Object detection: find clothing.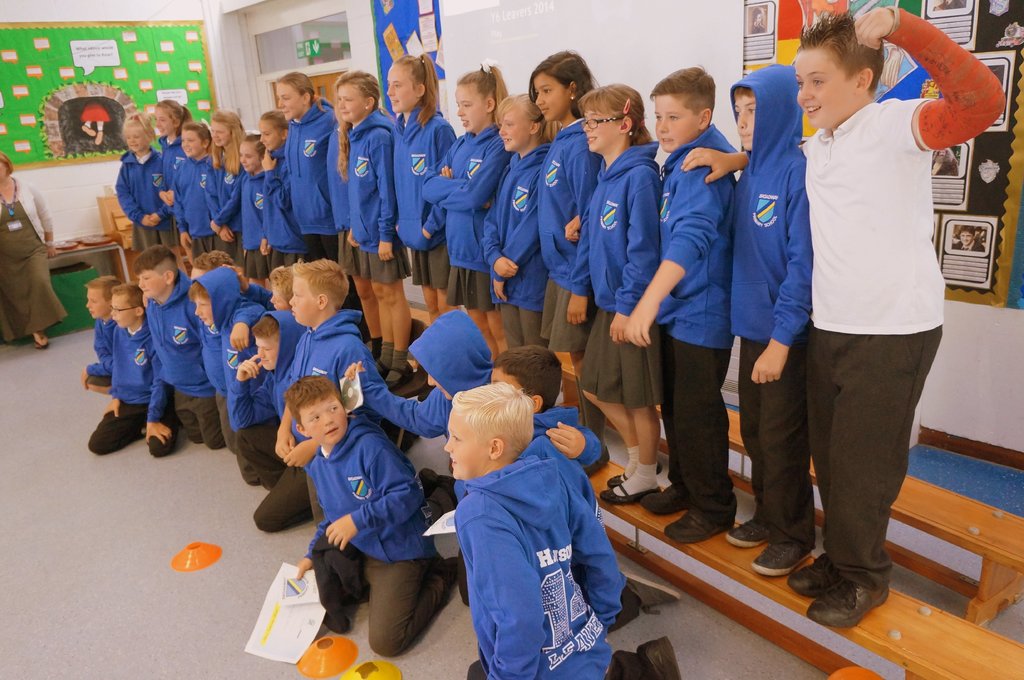
(left=391, top=91, right=461, bottom=286).
